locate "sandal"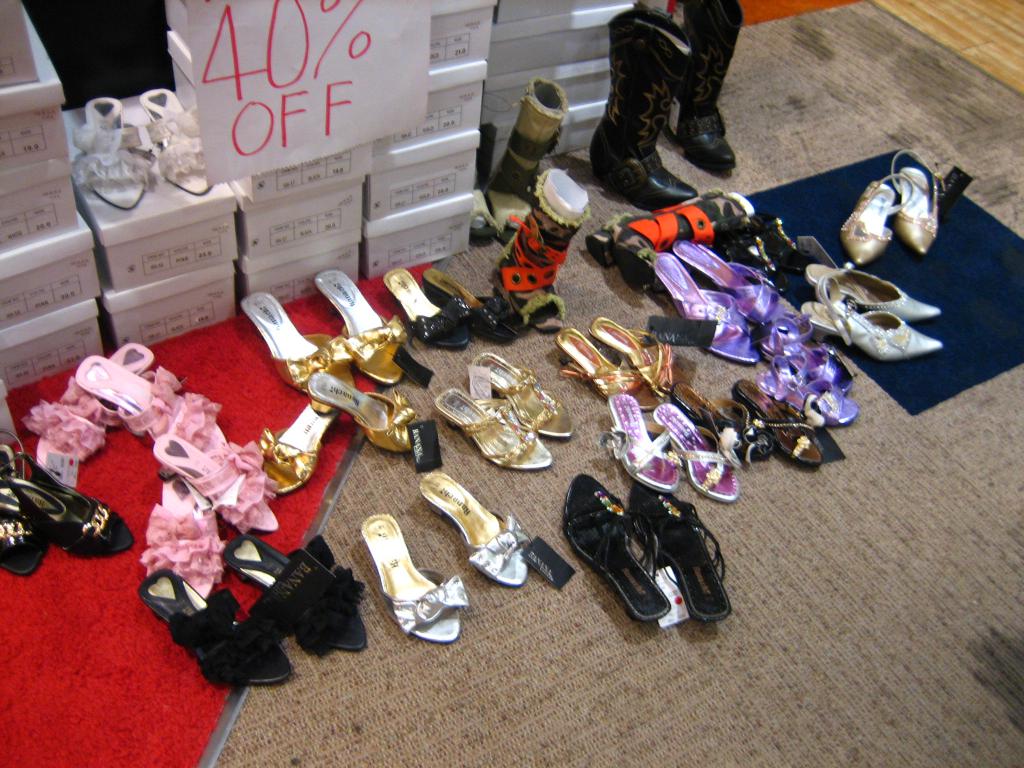
888 151 942 257
